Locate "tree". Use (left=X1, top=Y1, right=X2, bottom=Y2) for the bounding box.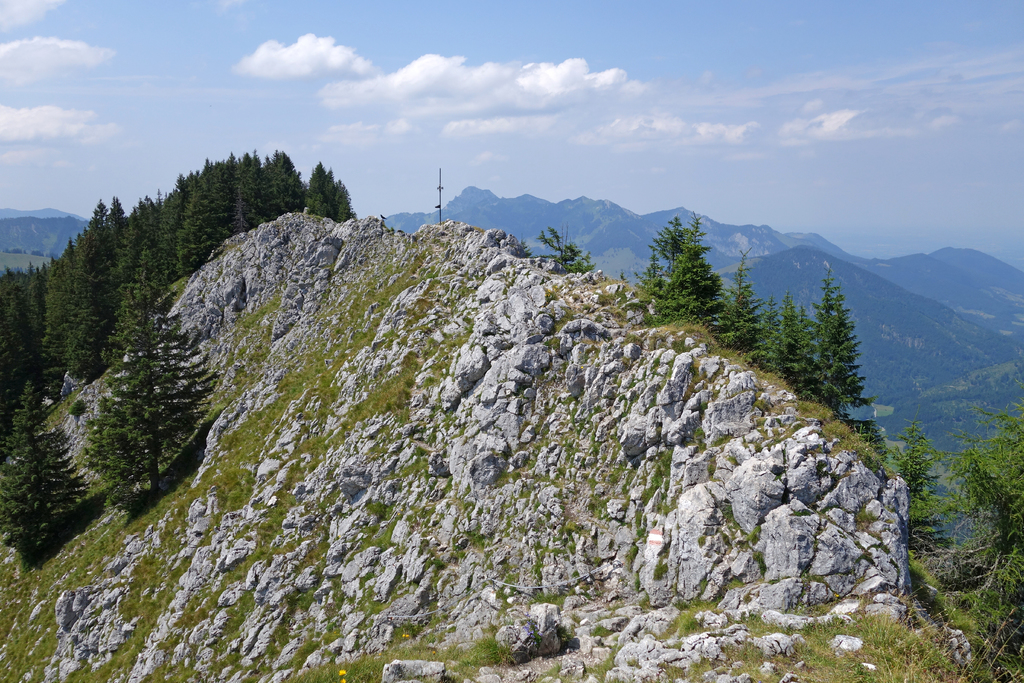
(left=74, top=231, right=106, bottom=280).
